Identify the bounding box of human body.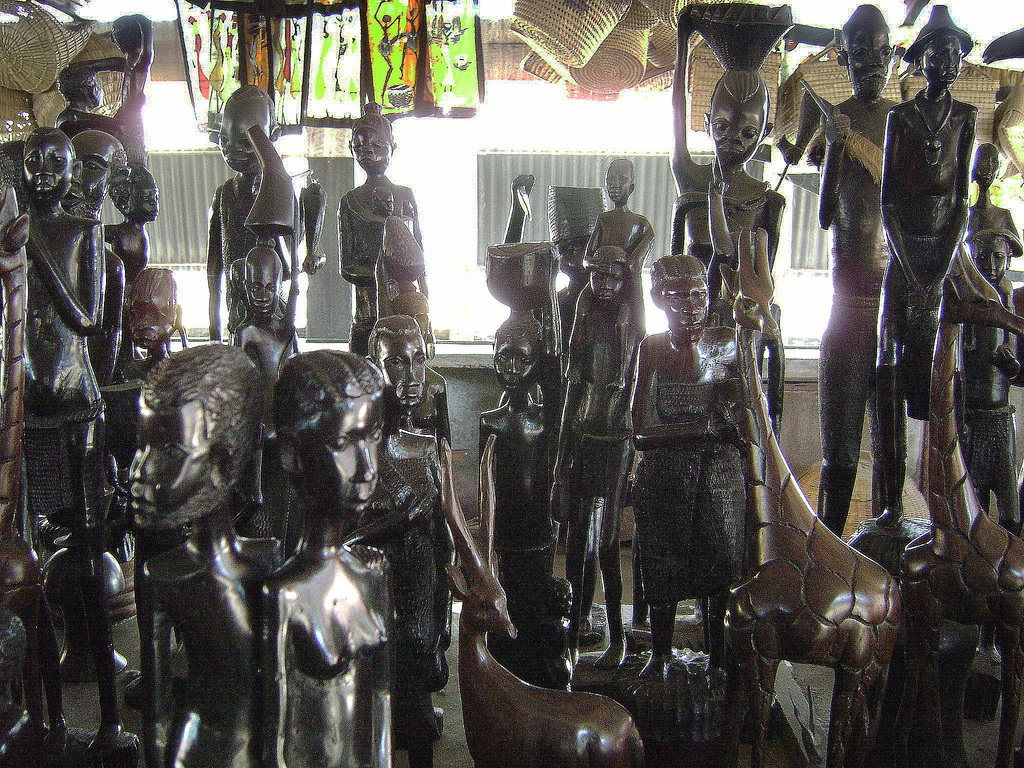
72:123:131:459.
